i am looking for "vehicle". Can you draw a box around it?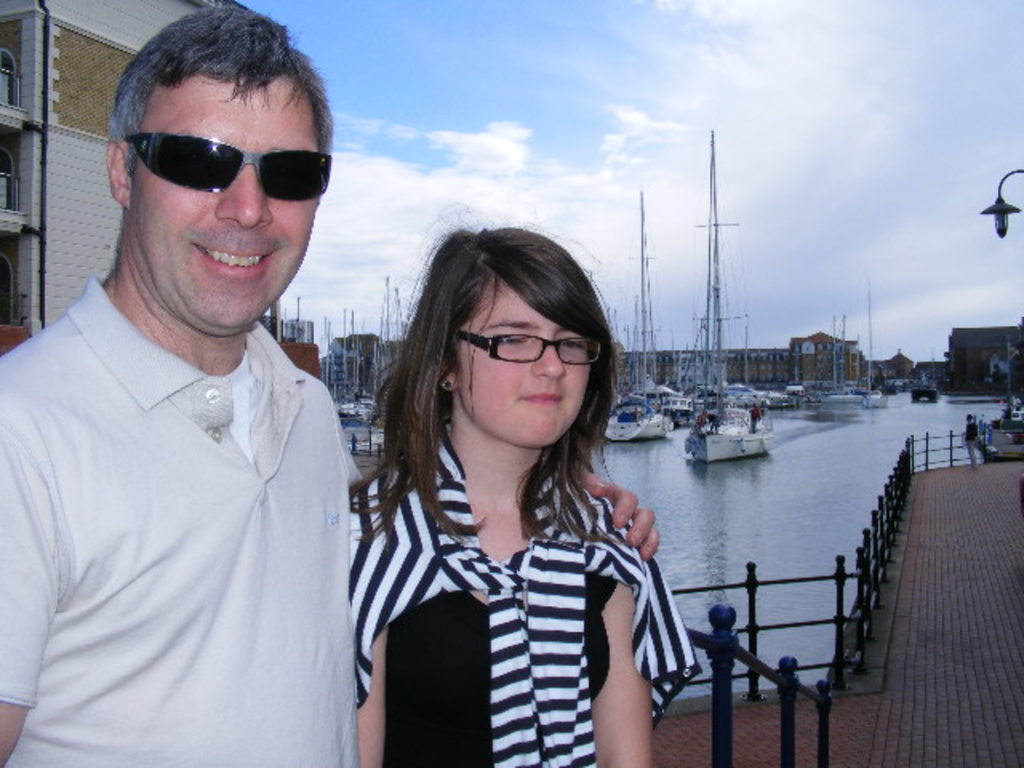
Sure, the bounding box is bbox(909, 378, 939, 406).
